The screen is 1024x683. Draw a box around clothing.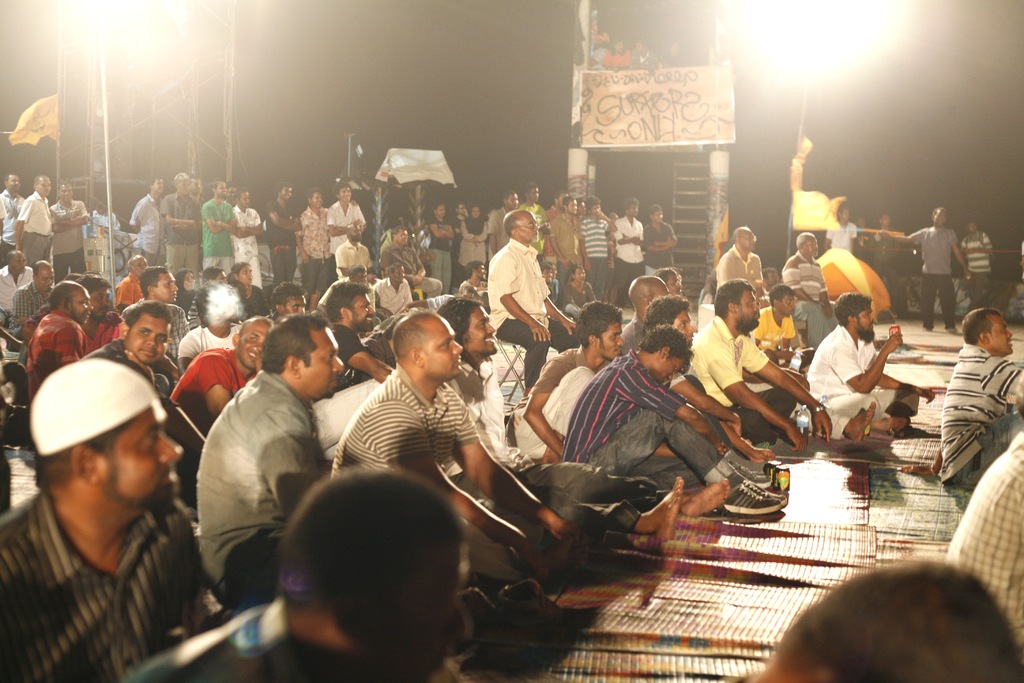
{"left": 564, "top": 352, "right": 727, "bottom": 493}.
